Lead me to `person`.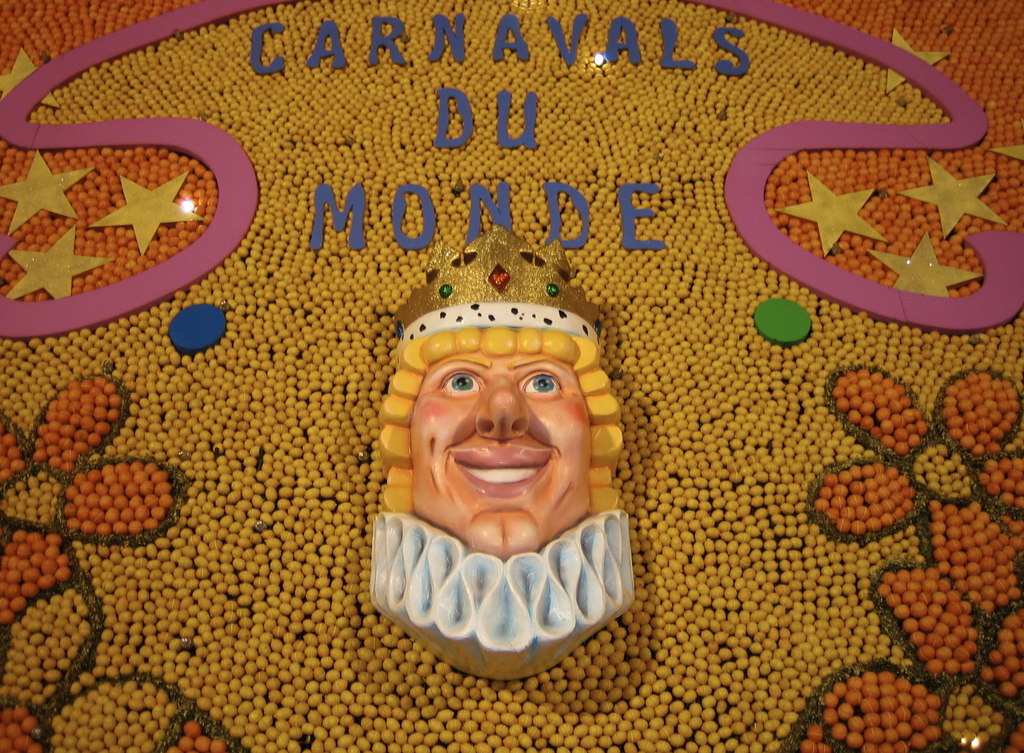
Lead to box(410, 350, 593, 569).
